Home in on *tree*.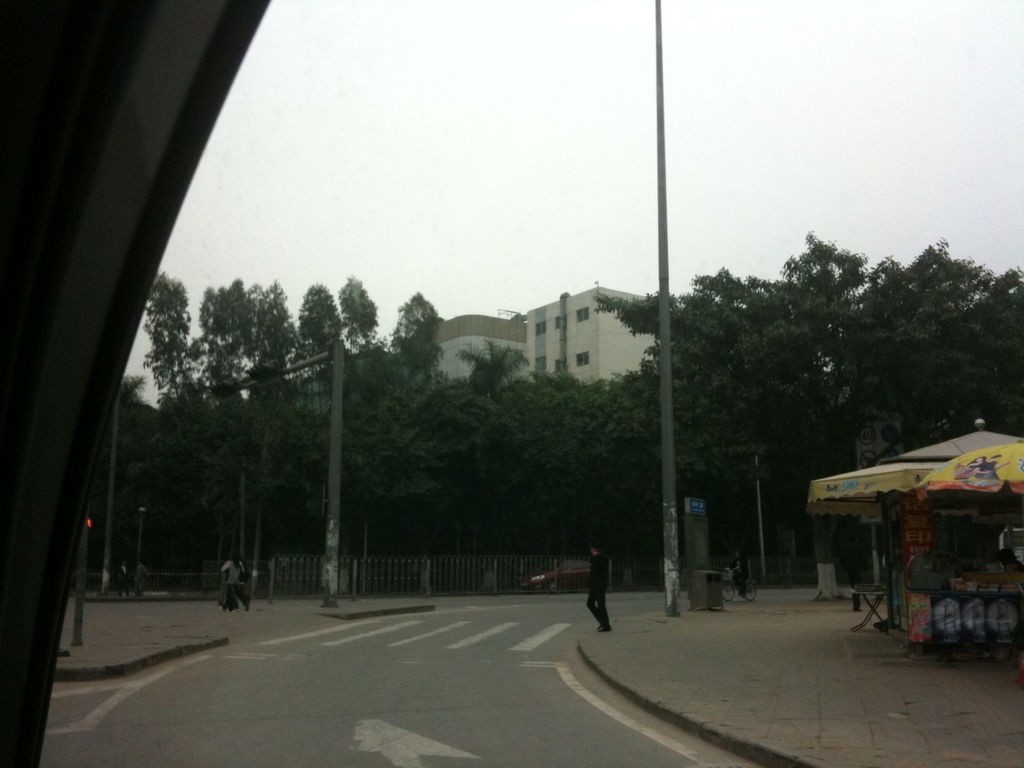
Homed in at locate(452, 326, 529, 404).
